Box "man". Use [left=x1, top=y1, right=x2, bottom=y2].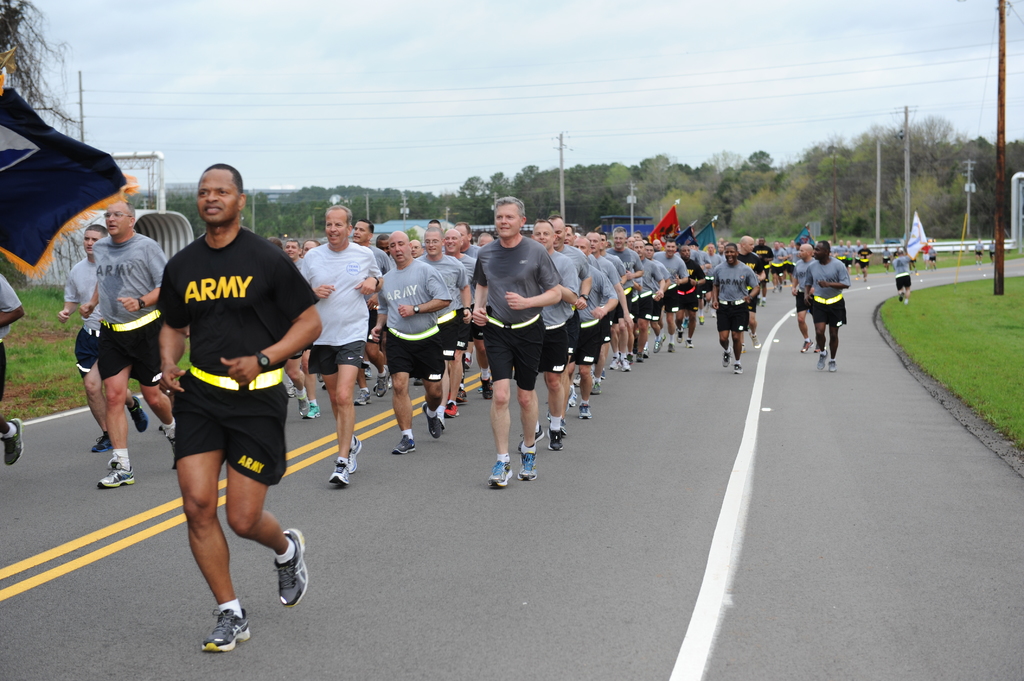
[left=890, top=247, right=916, bottom=304].
